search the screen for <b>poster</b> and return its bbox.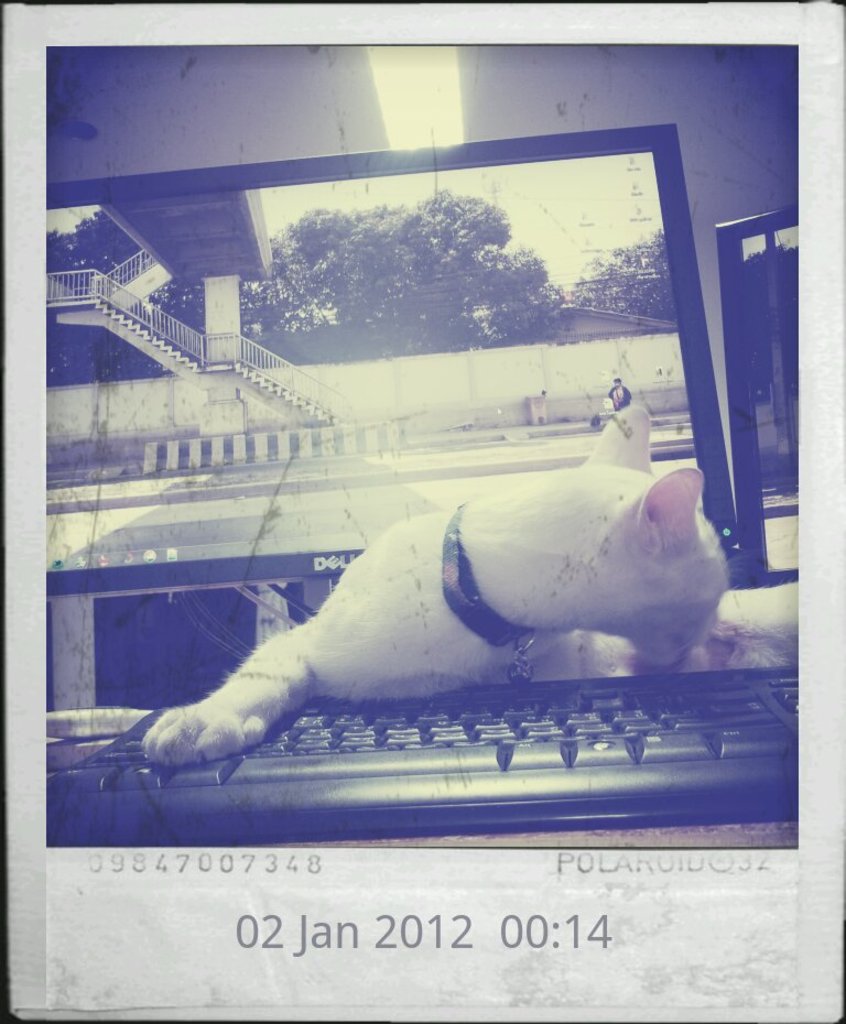
Found: box=[41, 0, 800, 1023].
